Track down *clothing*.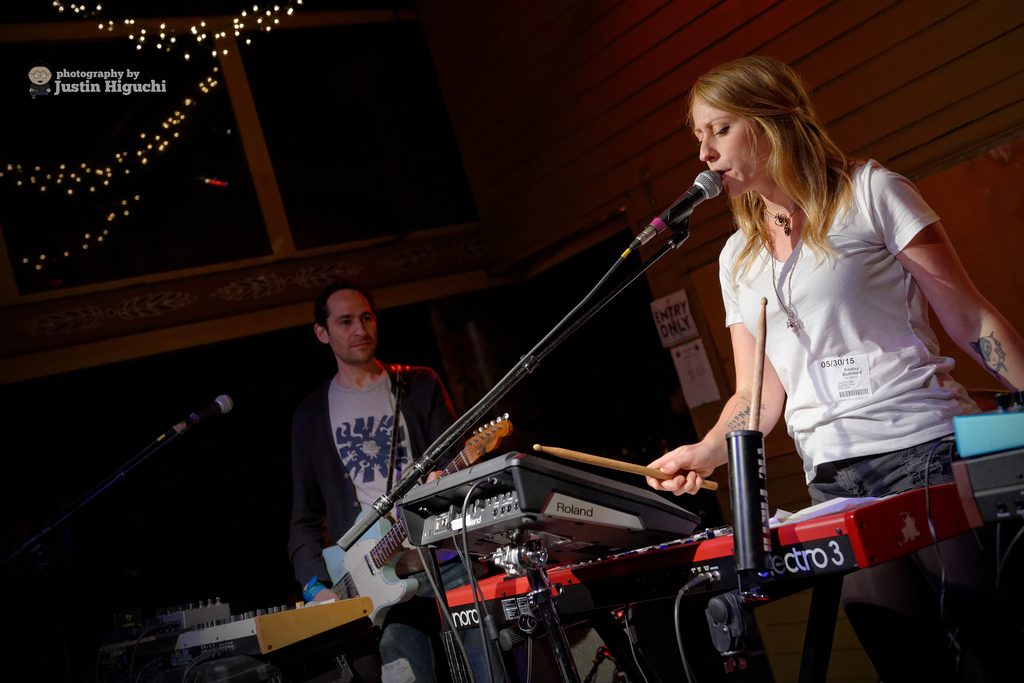
Tracked to (x1=706, y1=142, x2=1020, y2=679).
